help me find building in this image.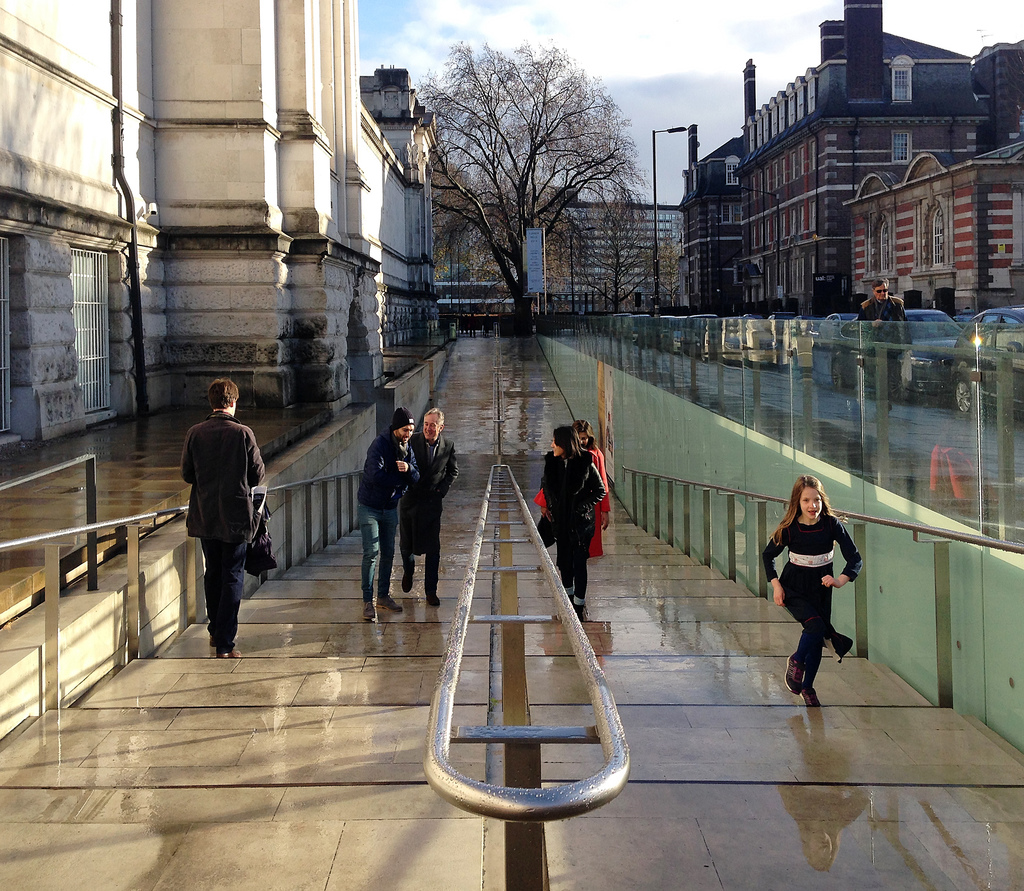
Found it: left=0, top=0, right=442, bottom=412.
